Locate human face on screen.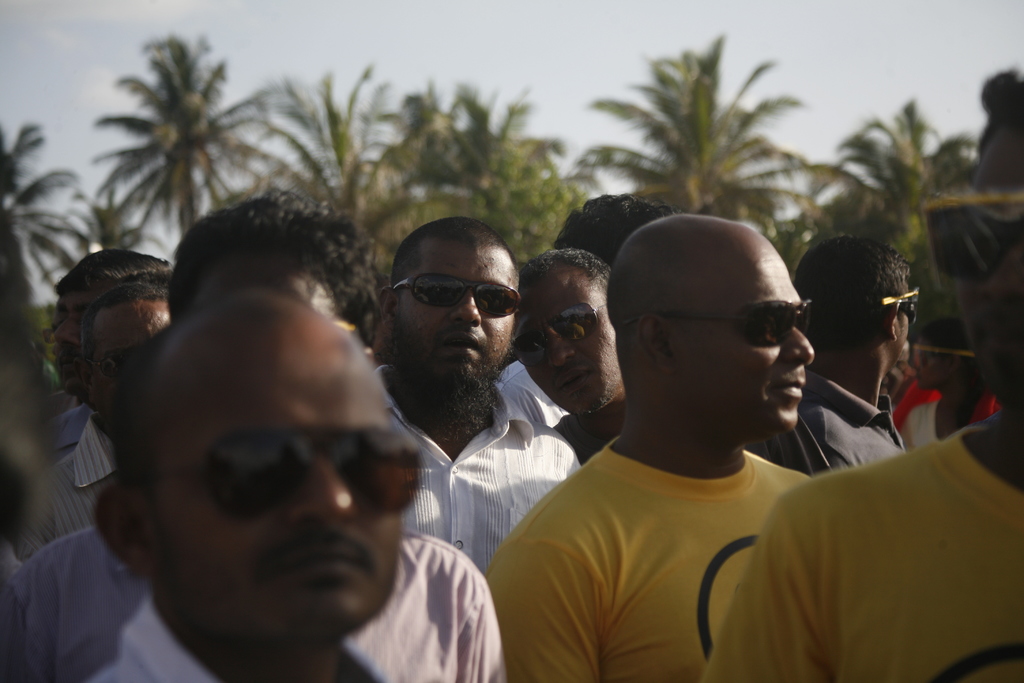
On screen at <box>390,247,520,391</box>.
